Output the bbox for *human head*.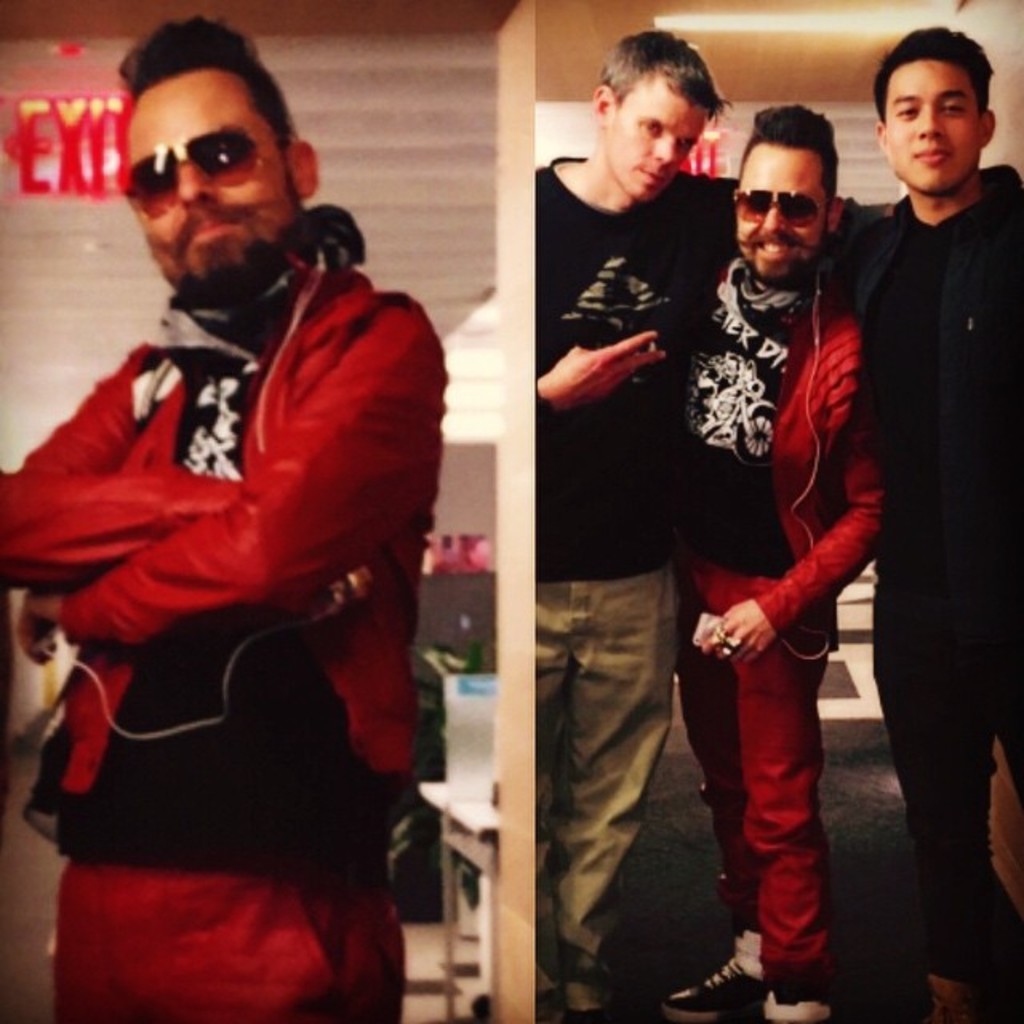
{"x1": 867, "y1": 24, "x2": 1002, "y2": 200}.
